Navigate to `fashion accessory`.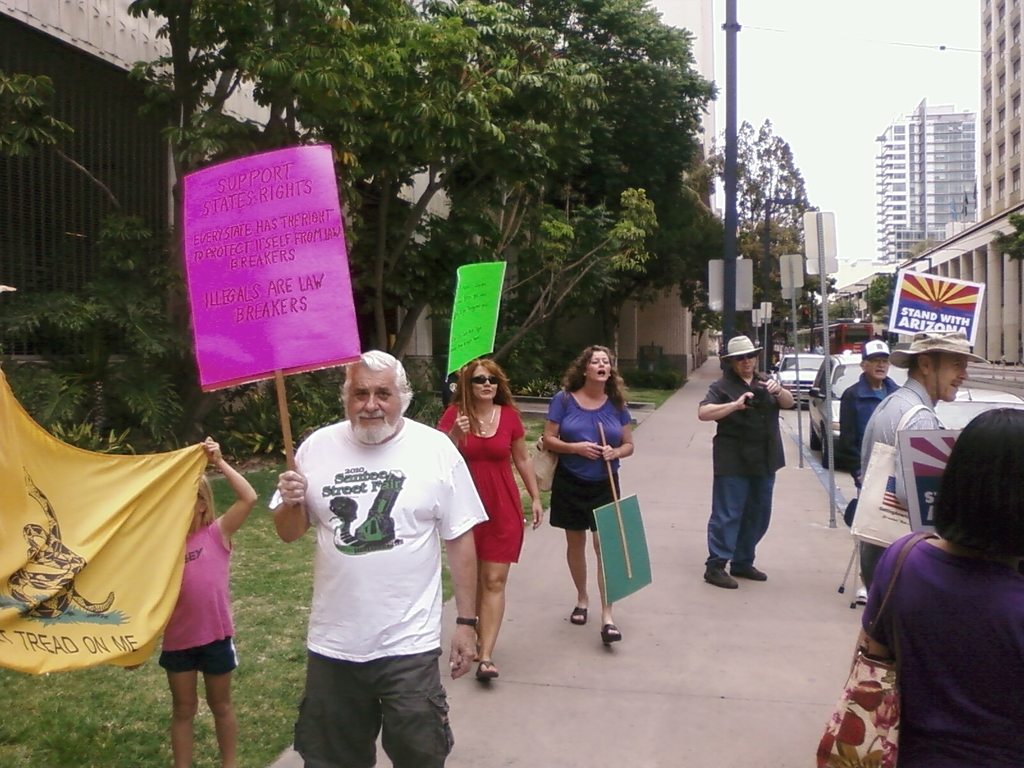
Navigation target: [x1=884, y1=332, x2=989, y2=365].
